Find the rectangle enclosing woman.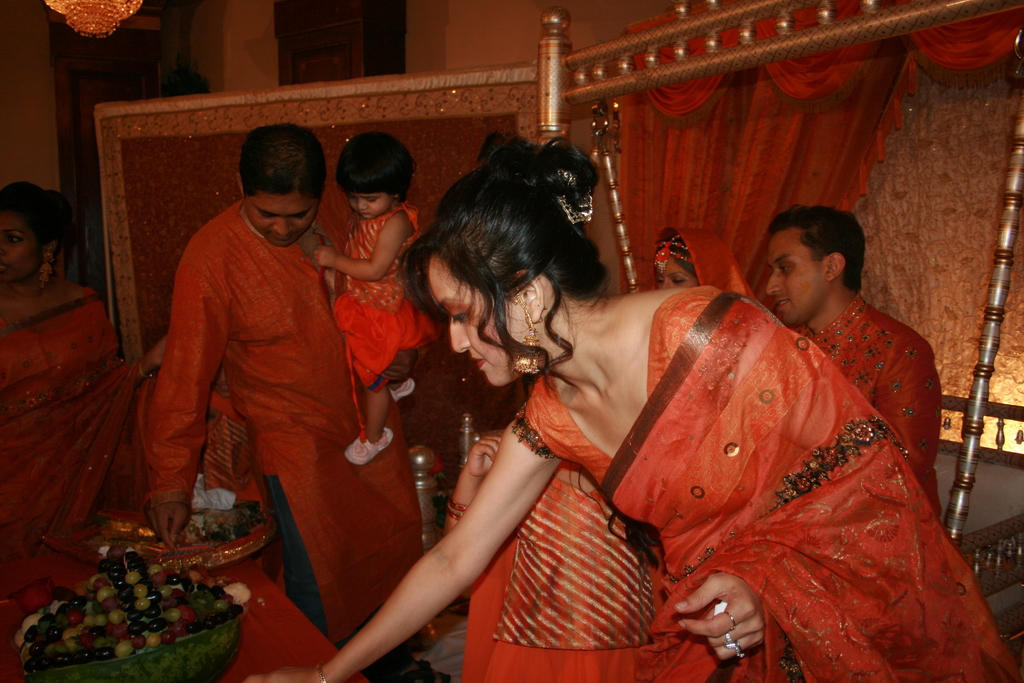
pyautogui.locateOnScreen(353, 151, 921, 682).
